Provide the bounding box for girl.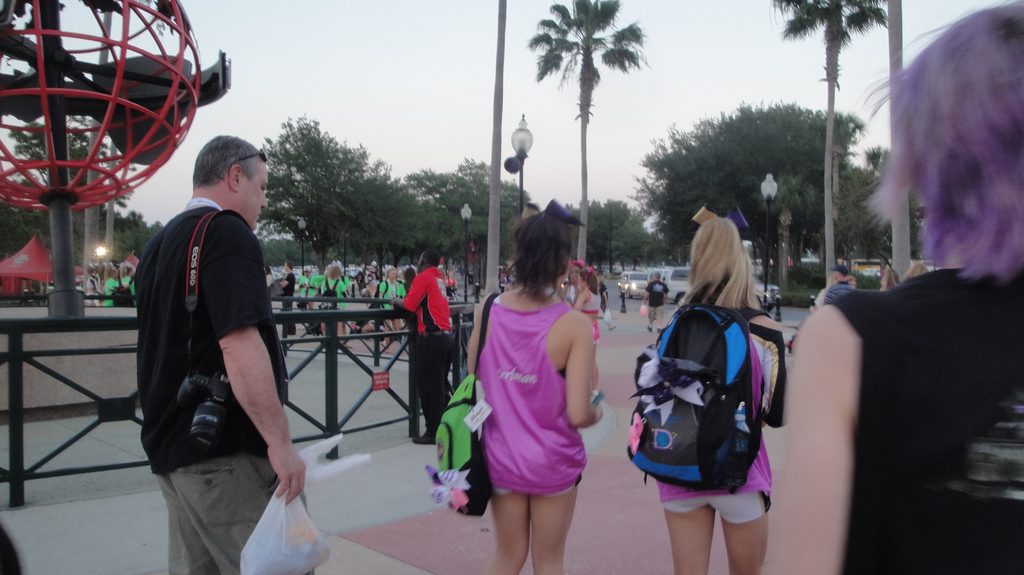
rect(782, 0, 1023, 574).
